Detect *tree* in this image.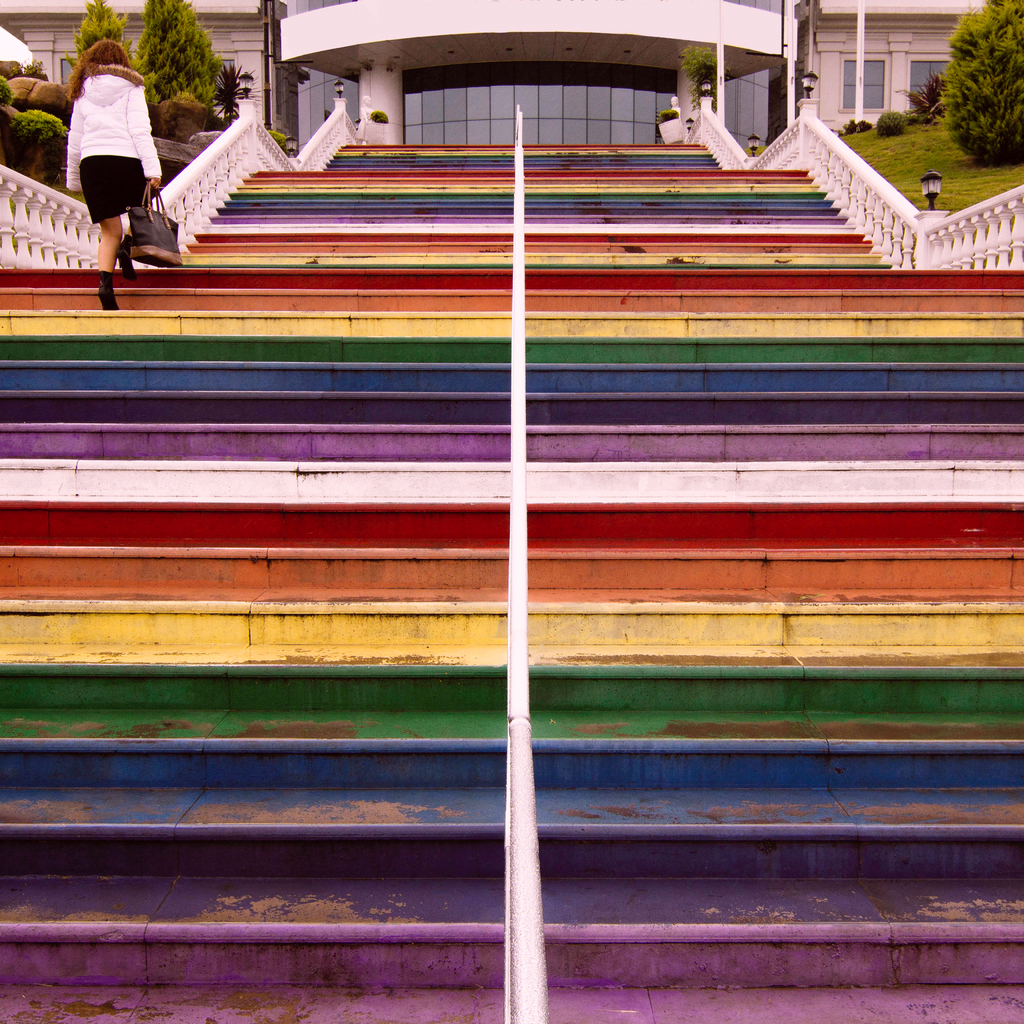
Detection: [65, 0, 125, 72].
